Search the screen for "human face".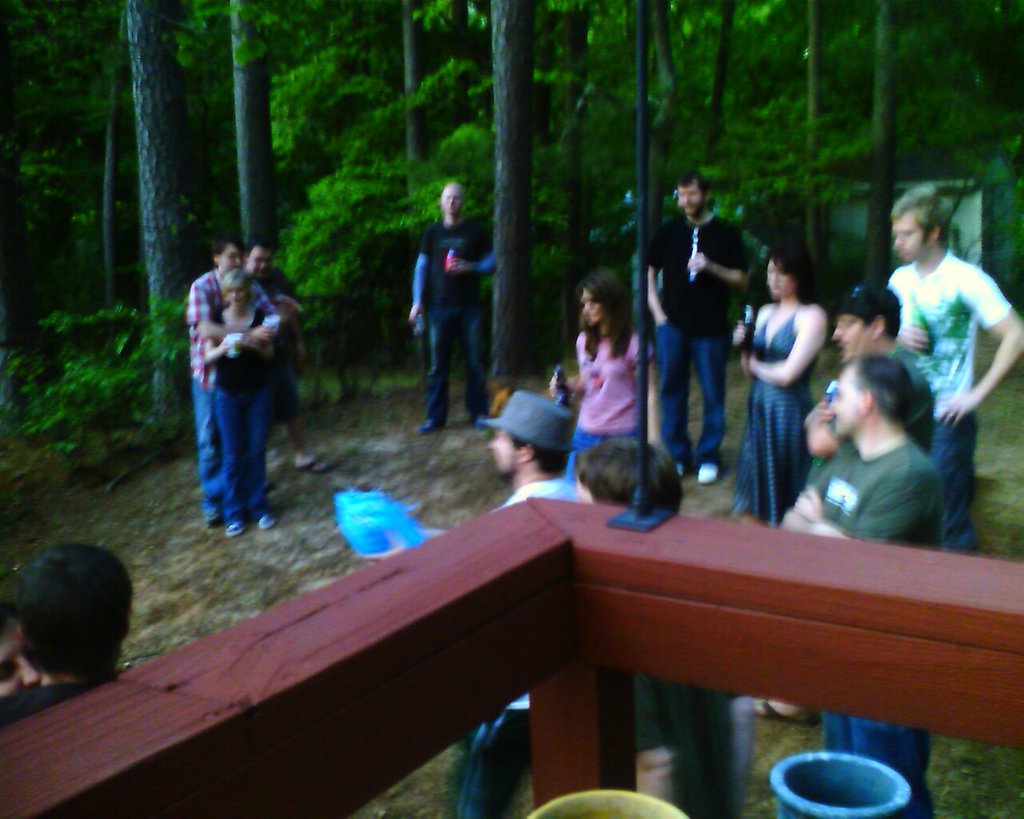
Found at box(252, 242, 274, 278).
